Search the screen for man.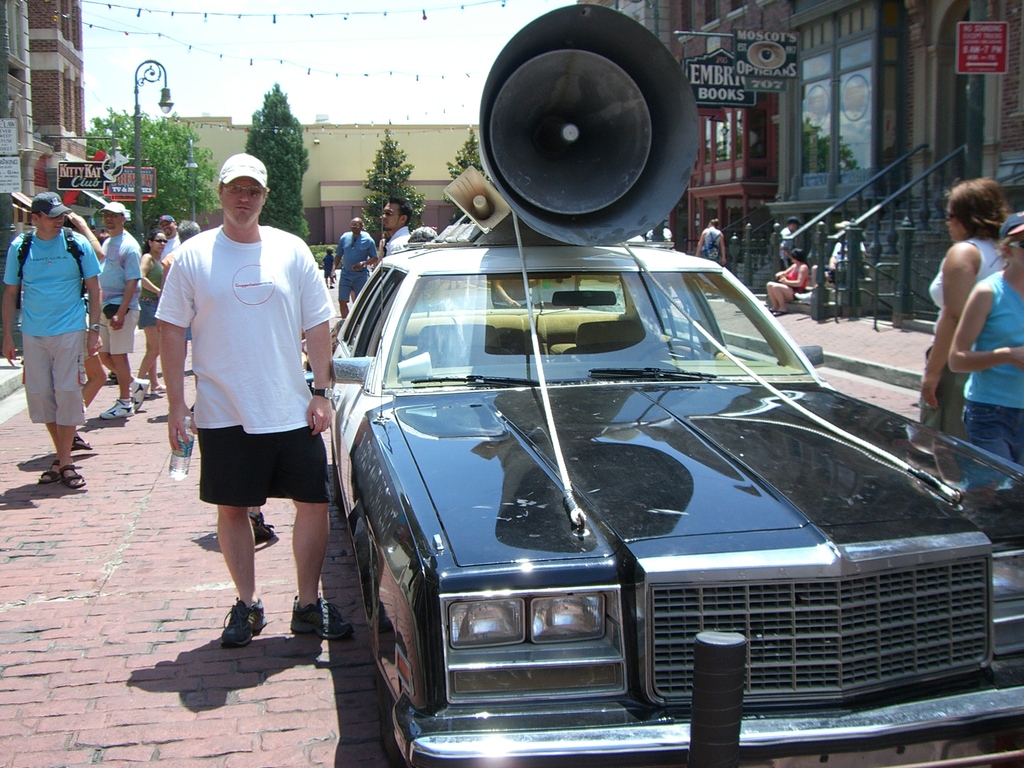
Found at x1=0 y1=192 x2=103 y2=490.
